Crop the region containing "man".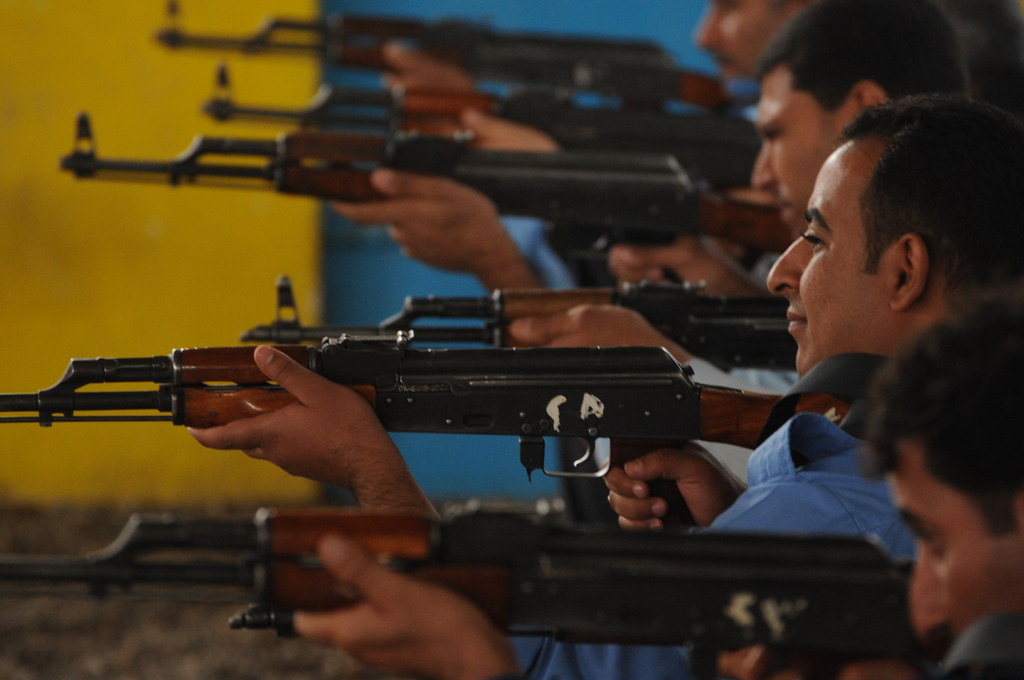
Crop region: x1=374, y1=0, x2=819, y2=149.
